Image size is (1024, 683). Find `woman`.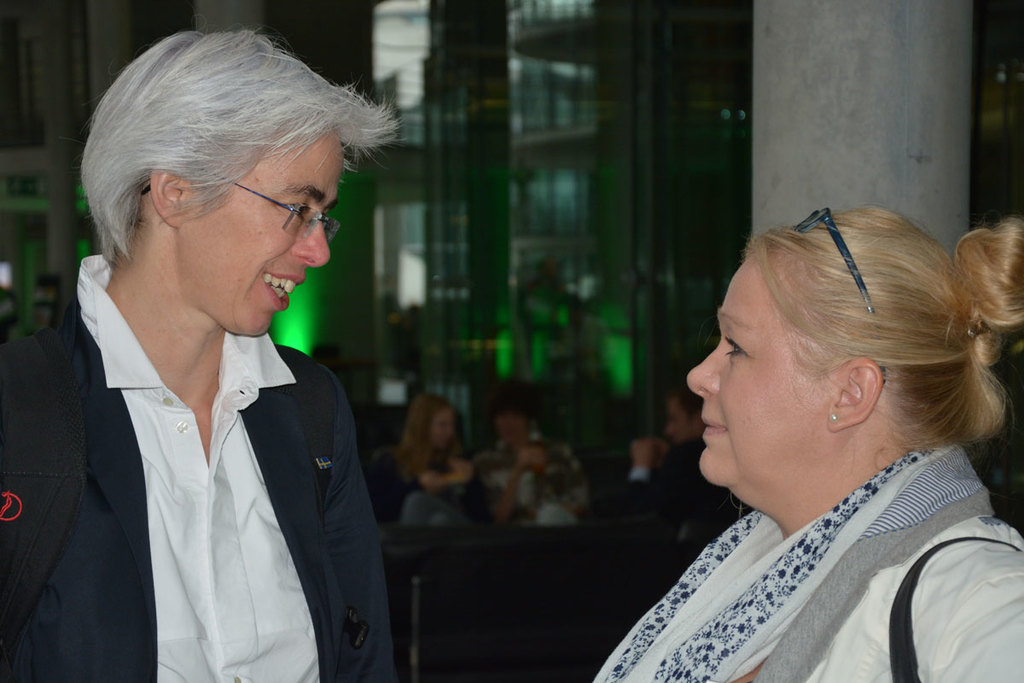
BBox(371, 397, 494, 541).
